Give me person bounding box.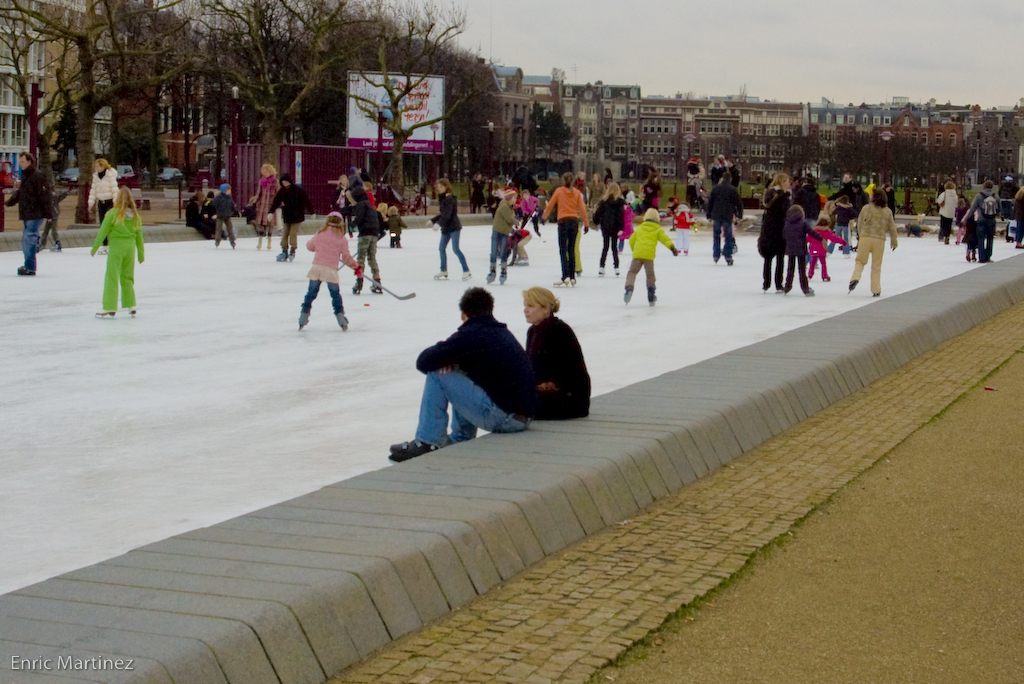
locate(808, 216, 850, 289).
